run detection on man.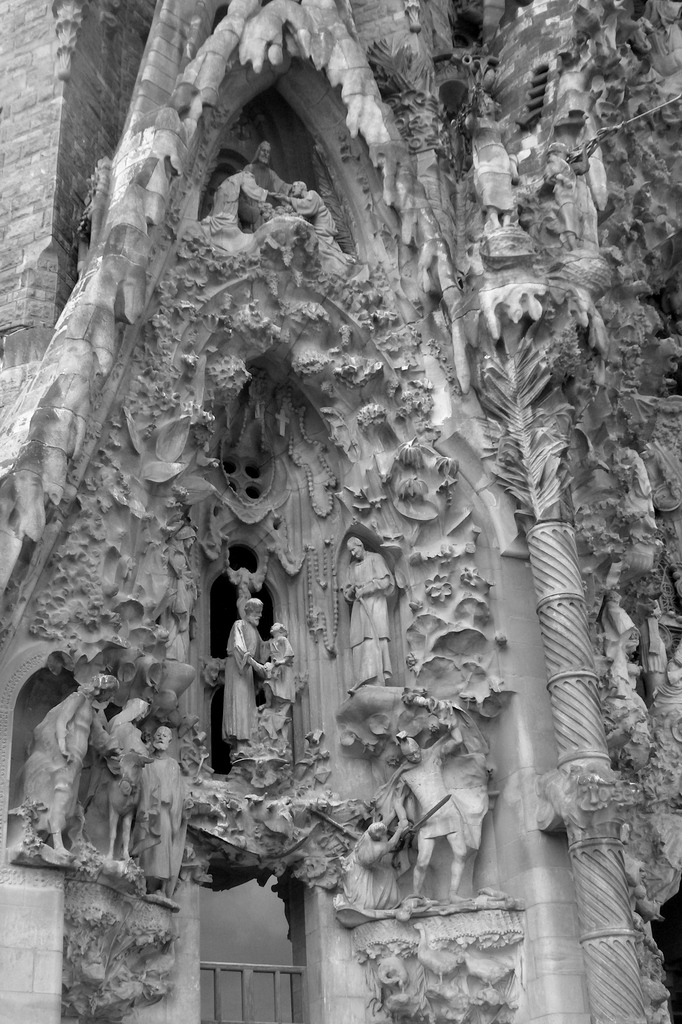
Result: rect(204, 167, 279, 220).
